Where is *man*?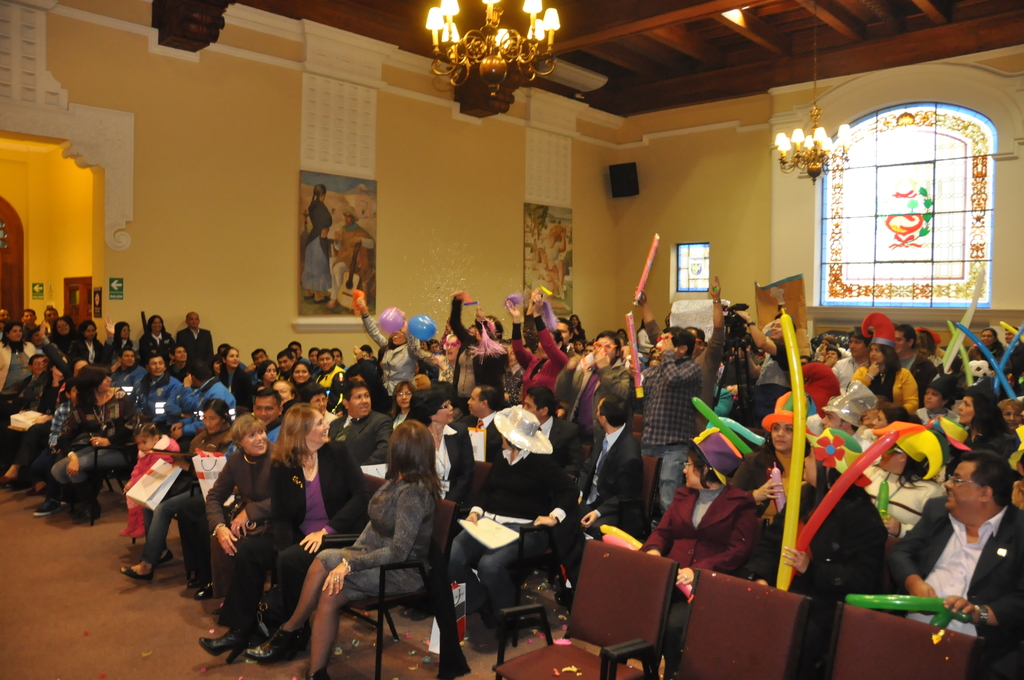
x1=0 y1=357 x2=46 y2=483.
